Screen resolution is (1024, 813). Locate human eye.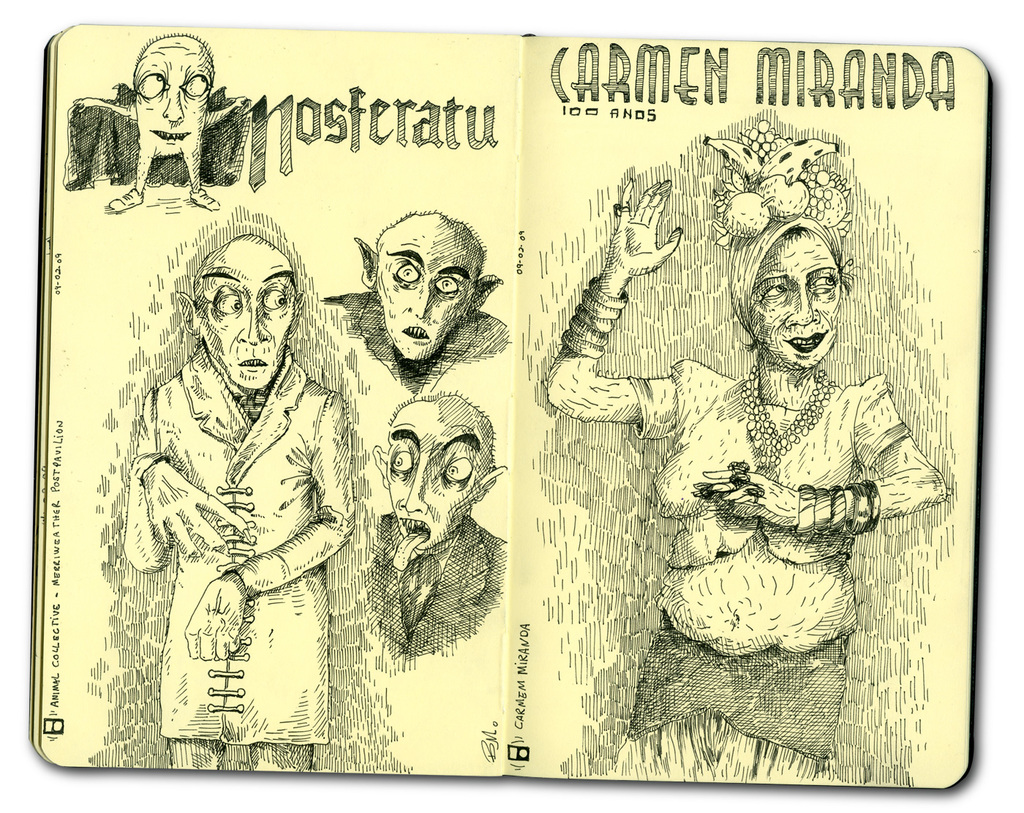
bbox=(265, 275, 291, 312).
